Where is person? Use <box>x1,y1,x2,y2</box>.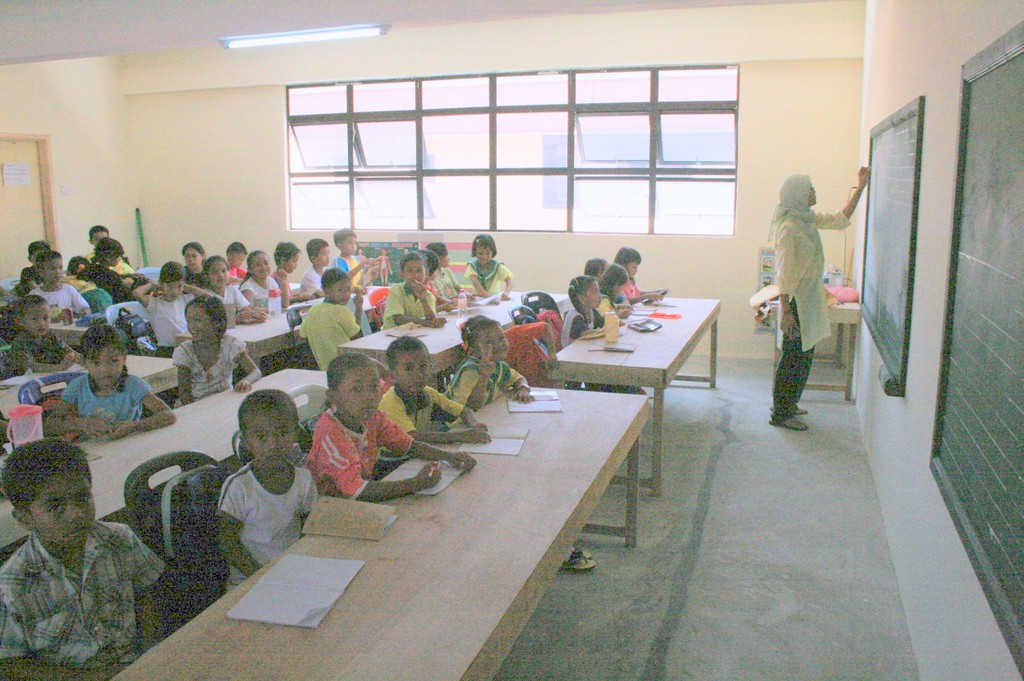
<box>596,263,628,307</box>.
